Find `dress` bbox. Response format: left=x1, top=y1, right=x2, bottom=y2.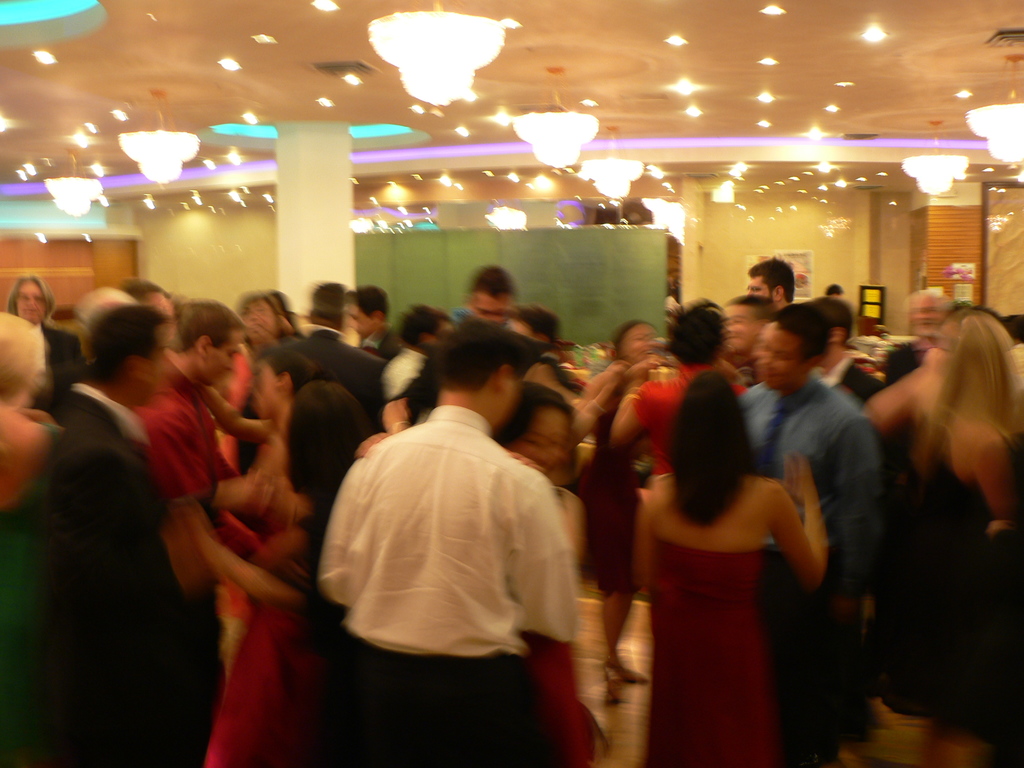
left=0, top=422, right=55, bottom=767.
